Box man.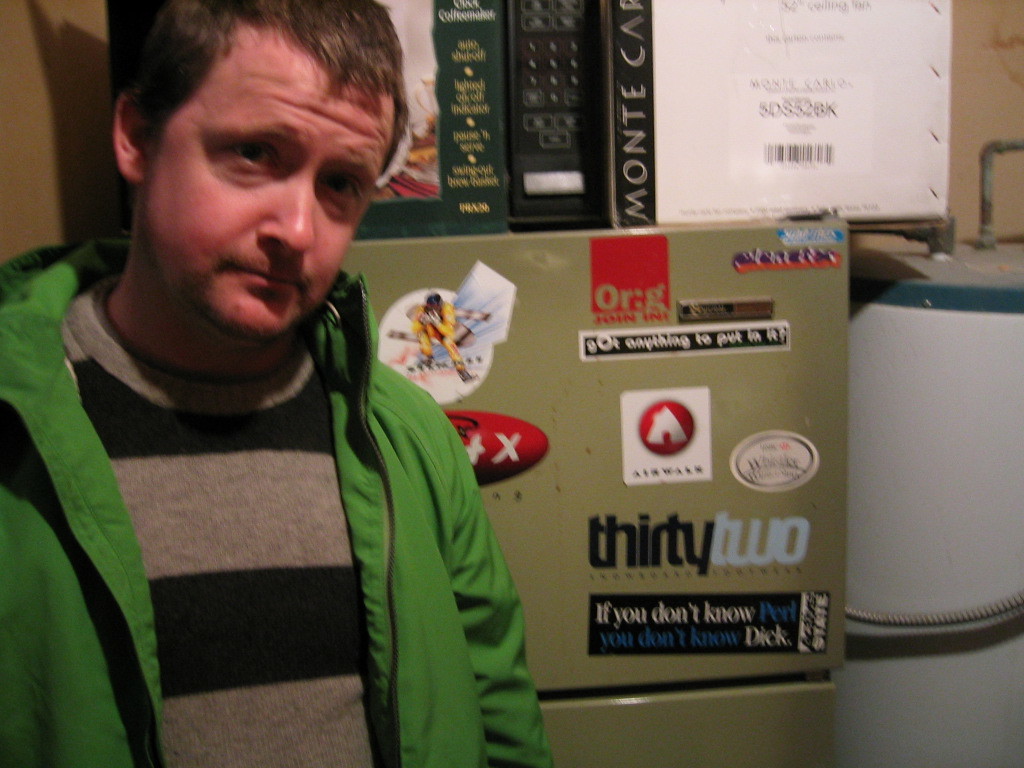
locate(17, 28, 573, 734).
